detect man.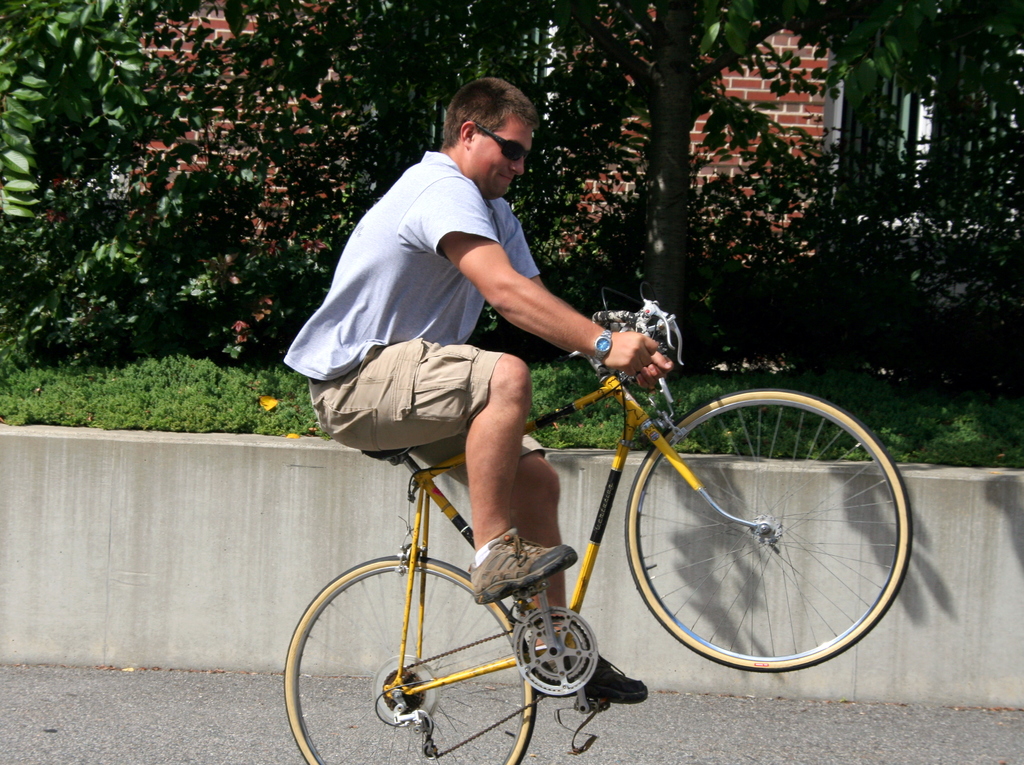
Detected at bbox=[281, 77, 675, 704].
